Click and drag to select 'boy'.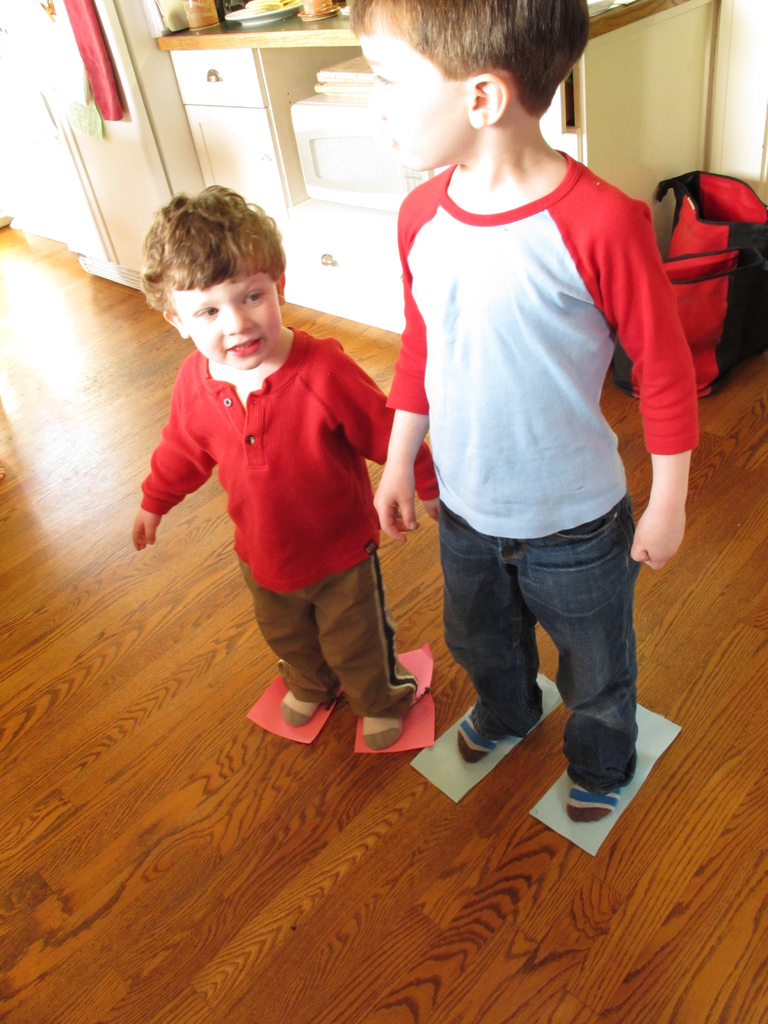
Selection: {"left": 133, "top": 187, "right": 441, "bottom": 751}.
